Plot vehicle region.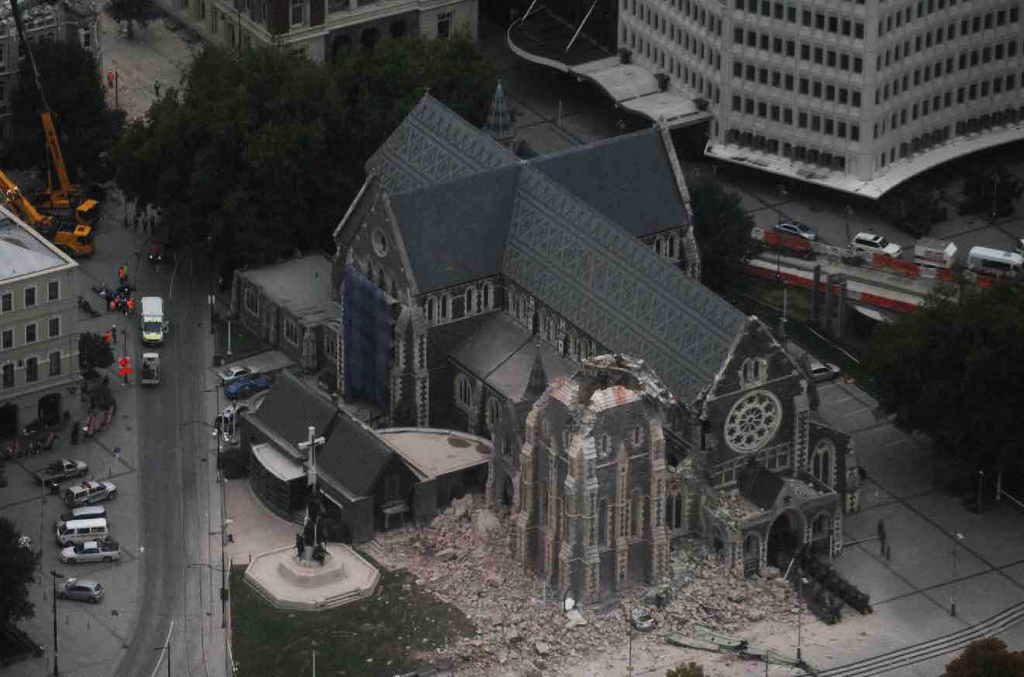
Plotted at detection(137, 294, 167, 342).
